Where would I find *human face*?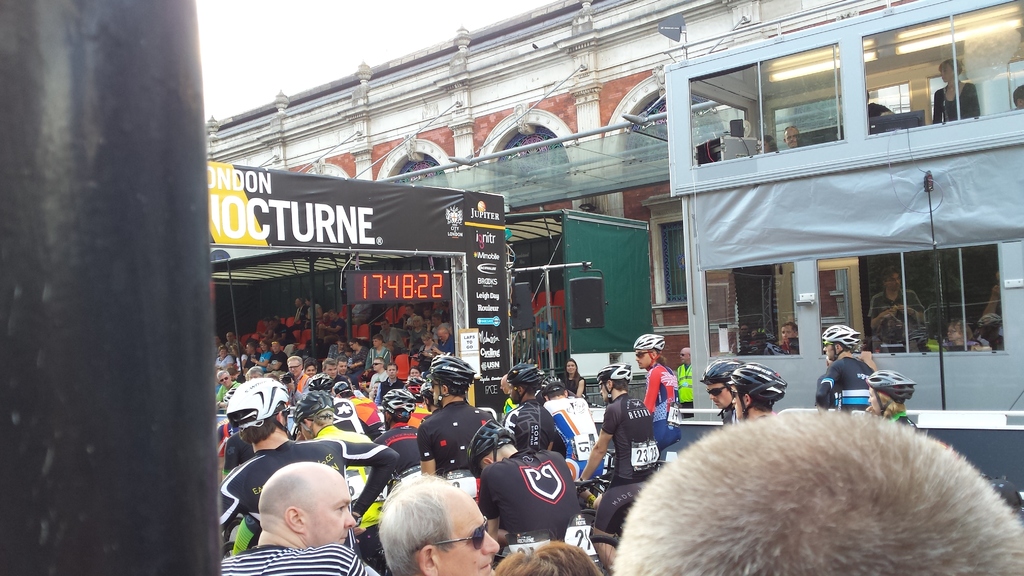
At (x1=243, y1=340, x2=252, y2=352).
